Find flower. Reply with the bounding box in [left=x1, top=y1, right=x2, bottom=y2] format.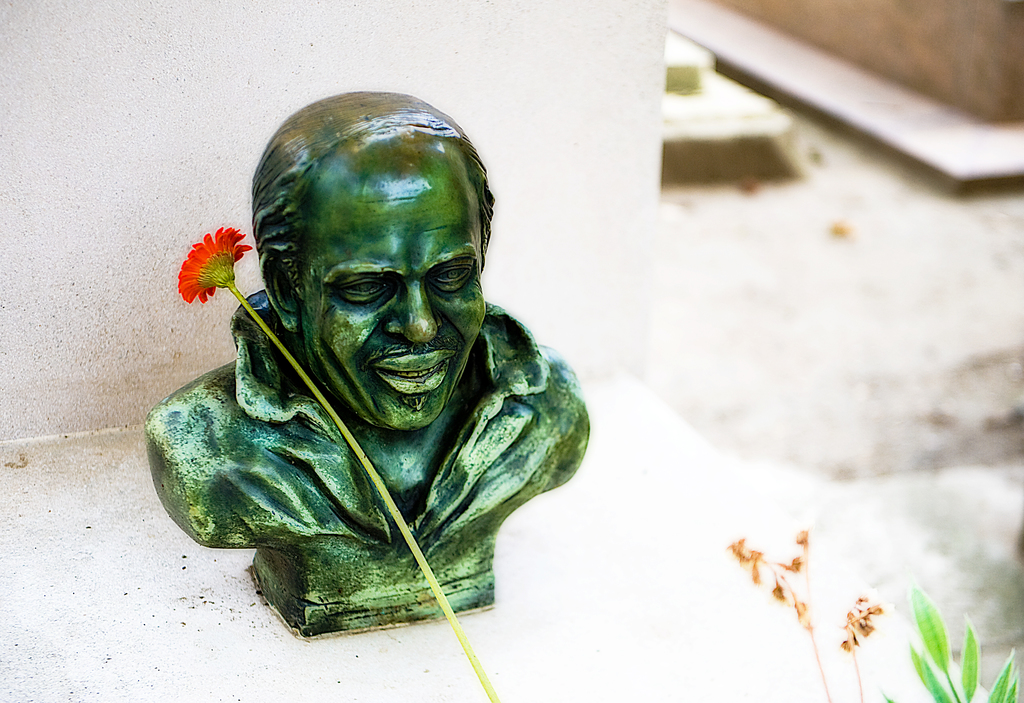
[left=172, top=218, right=242, bottom=302].
